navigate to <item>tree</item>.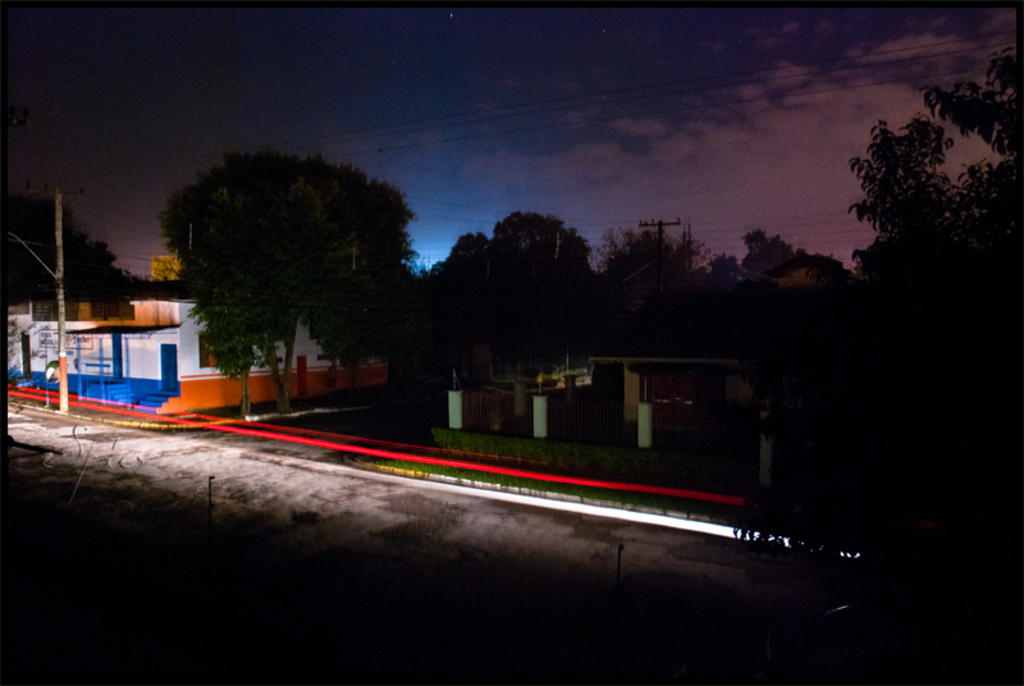
Navigation target: (left=838, top=44, right=1023, bottom=216).
